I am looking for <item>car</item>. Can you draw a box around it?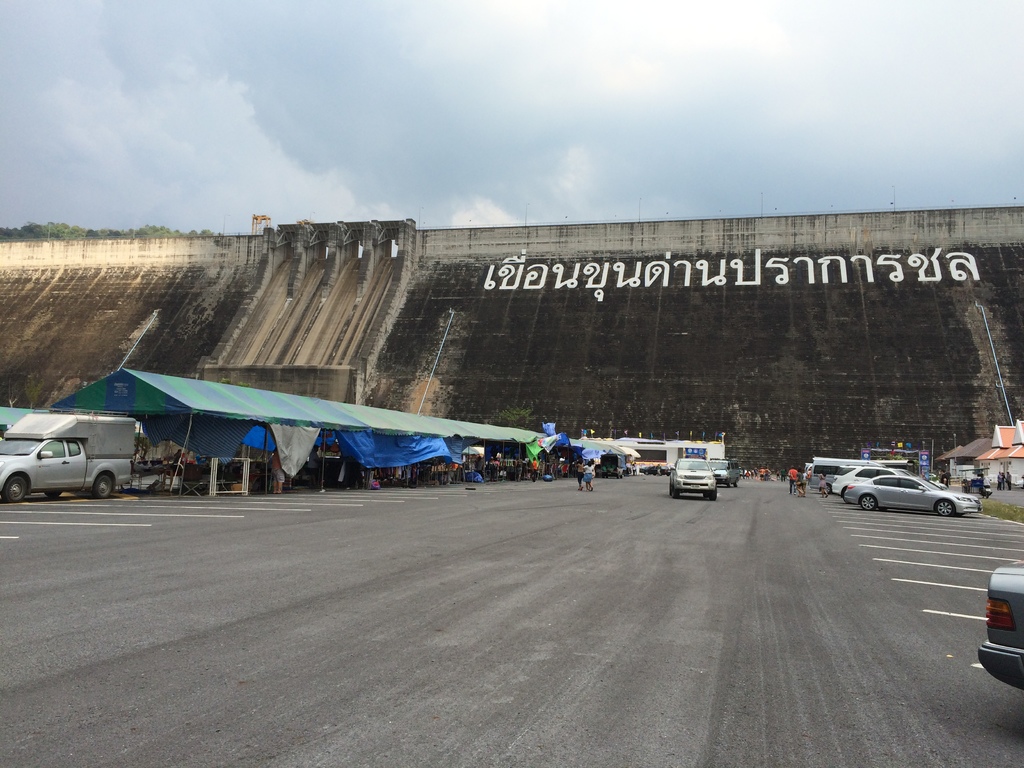
Sure, the bounding box is x1=976 y1=558 x2=1023 y2=696.
